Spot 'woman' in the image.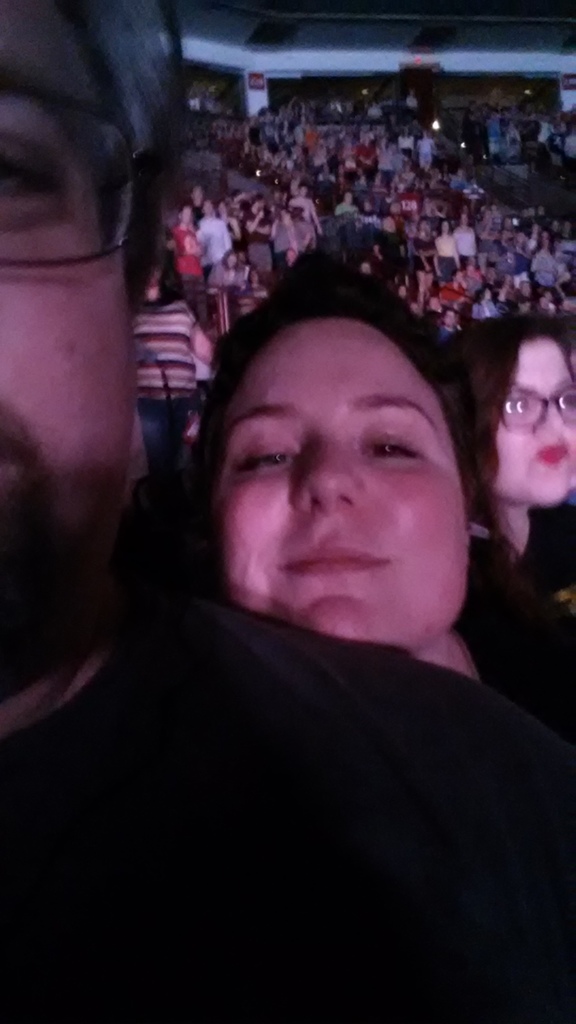
'woman' found at box=[184, 282, 559, 720].
